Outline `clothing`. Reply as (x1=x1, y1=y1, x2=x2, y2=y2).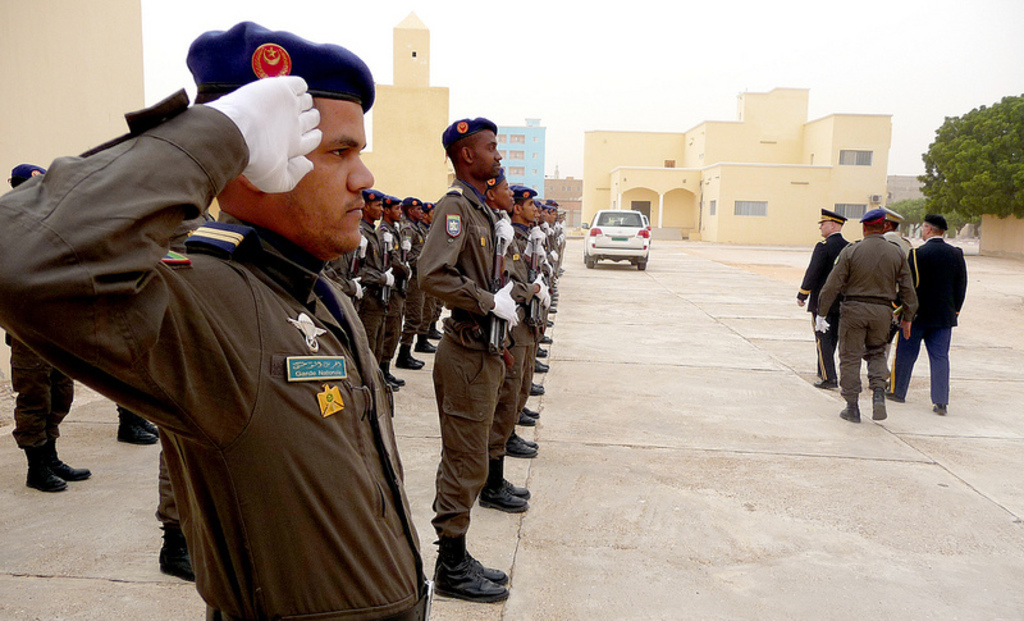
(x1=882, y1=229, x2=908, y2=367).
